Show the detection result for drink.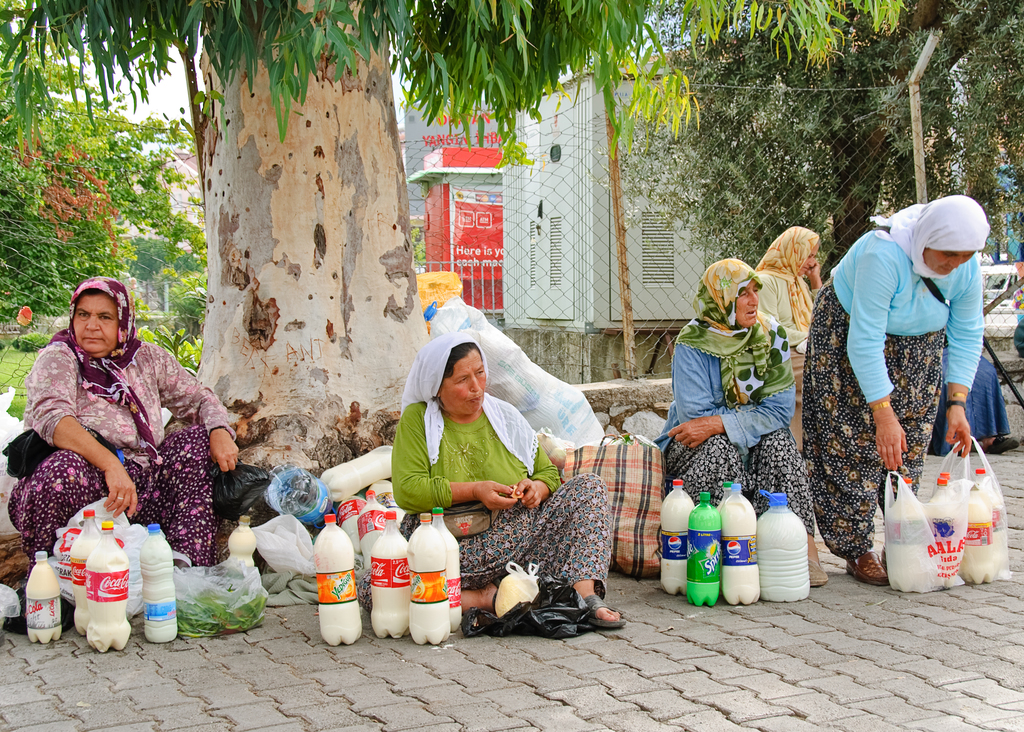
369, 514, 408, 638.
